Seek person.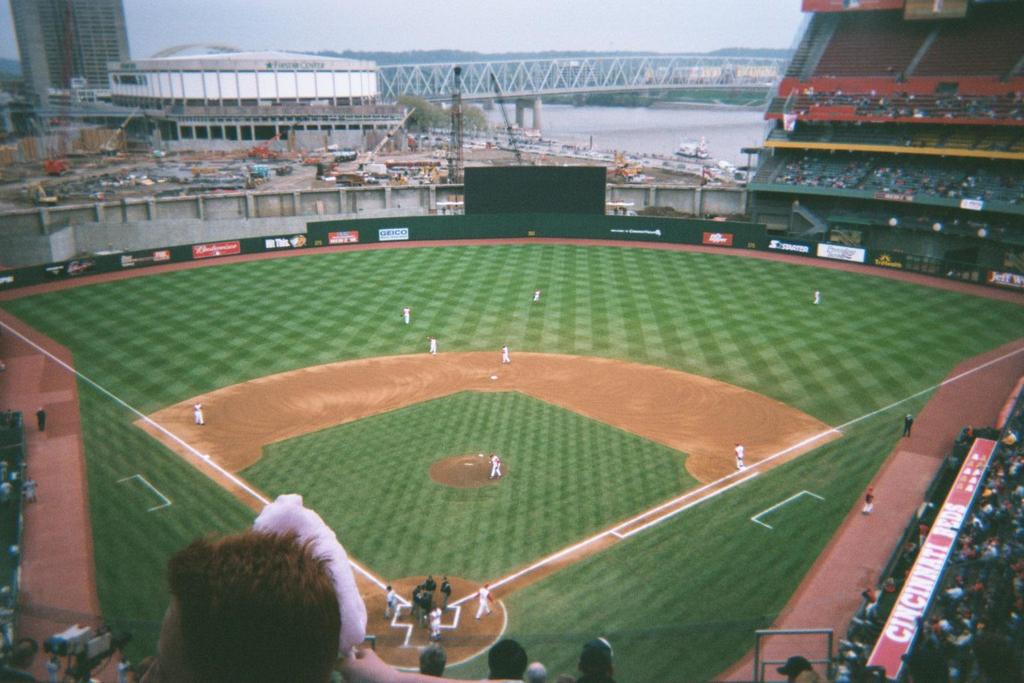
{"left": 116, "top": 656, "right": 131, "bottom": 681}.
